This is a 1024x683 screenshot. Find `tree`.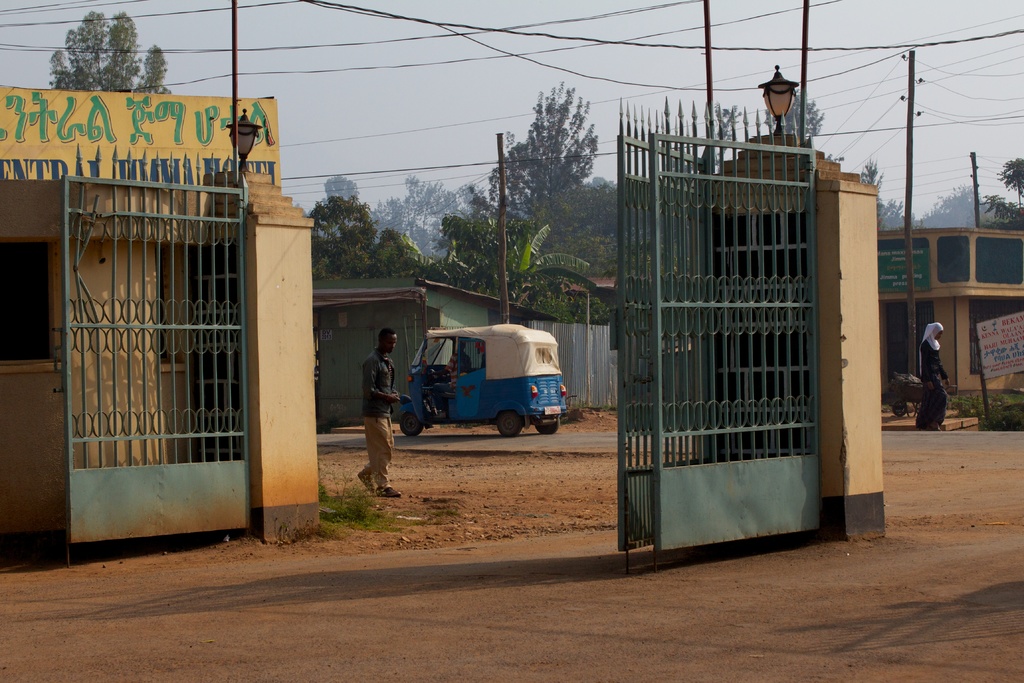
Bounding box: 30, 0, 166, 86.
